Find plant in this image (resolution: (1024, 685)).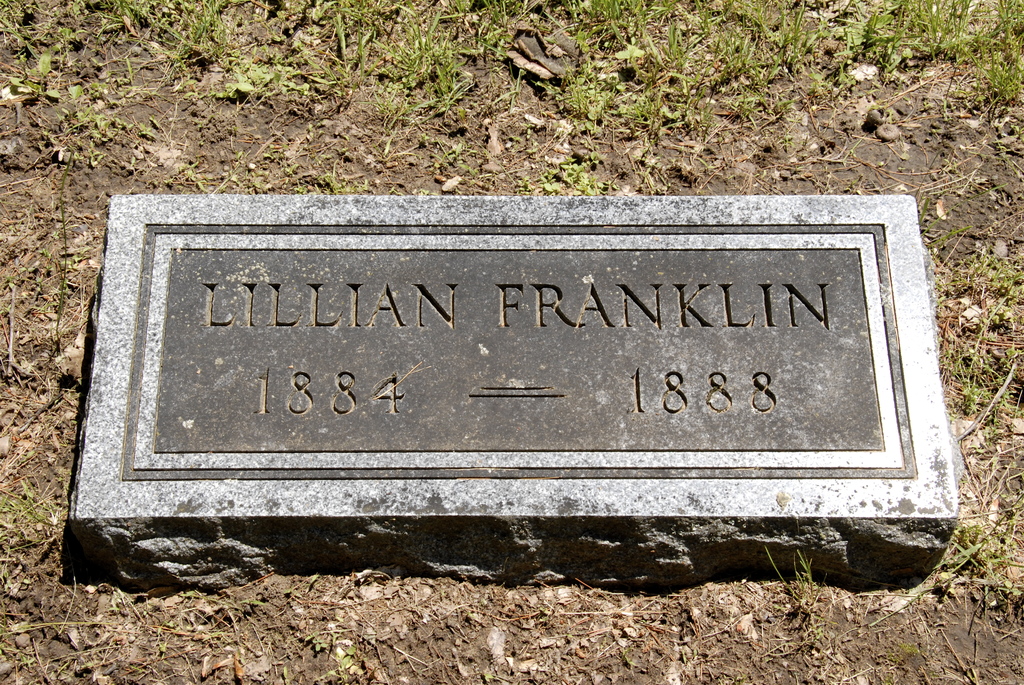
(x1=899, y1=639, x2=920, y2=656).
